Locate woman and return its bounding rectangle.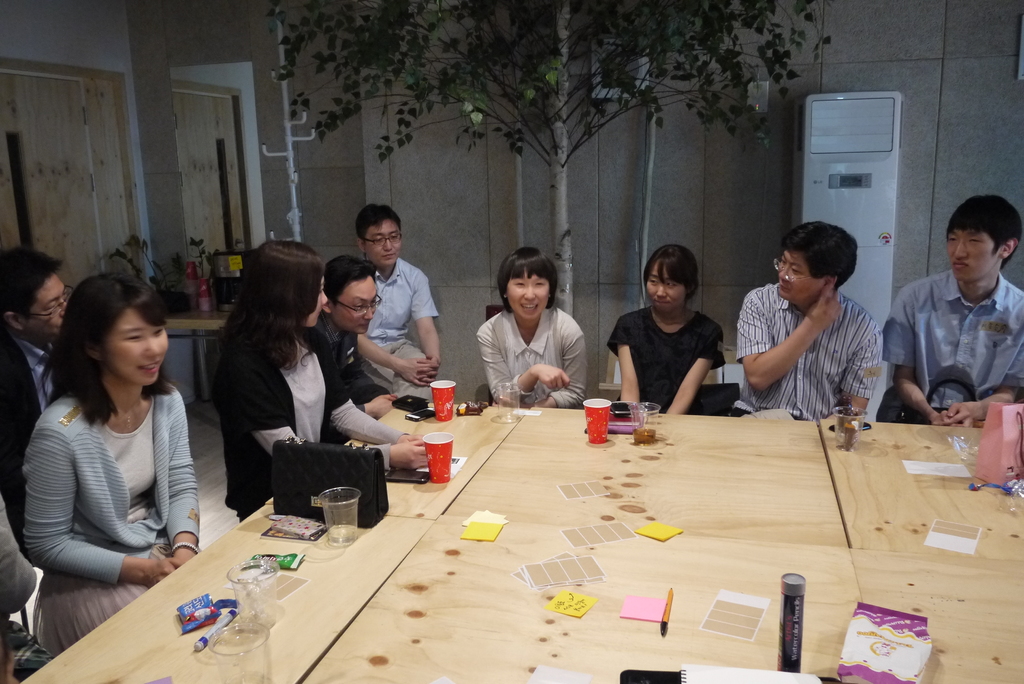
bbox=[14, 266, 214, 629].
